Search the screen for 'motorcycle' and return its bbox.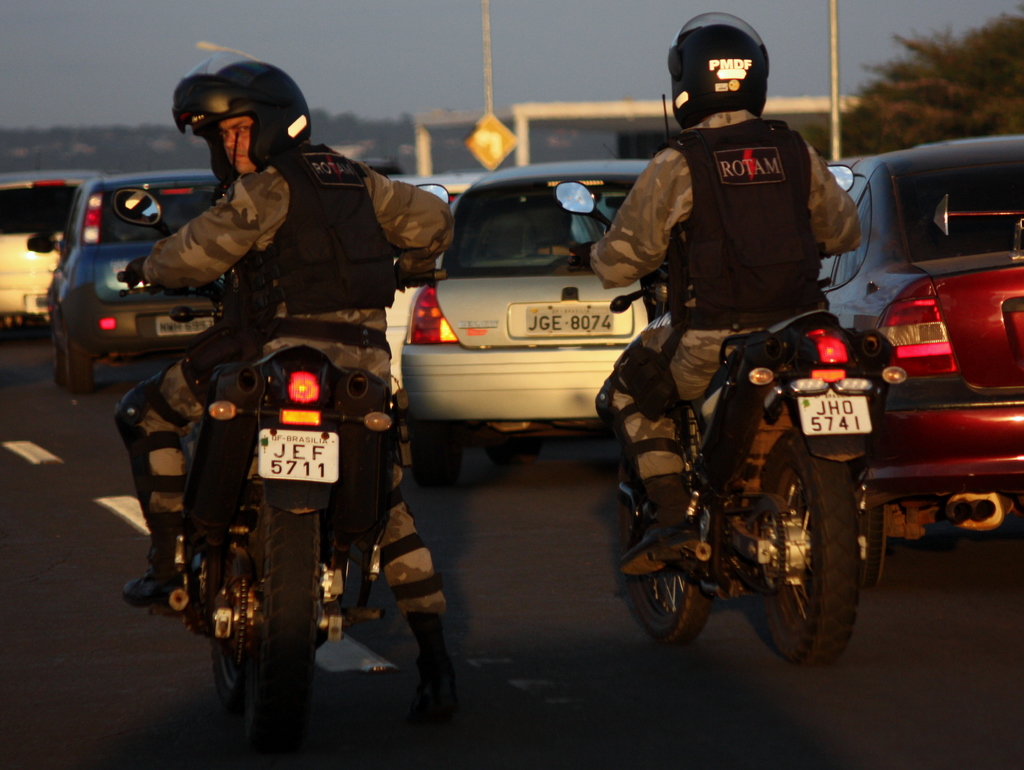
Found: bbox(555, 176, 909, 650).
